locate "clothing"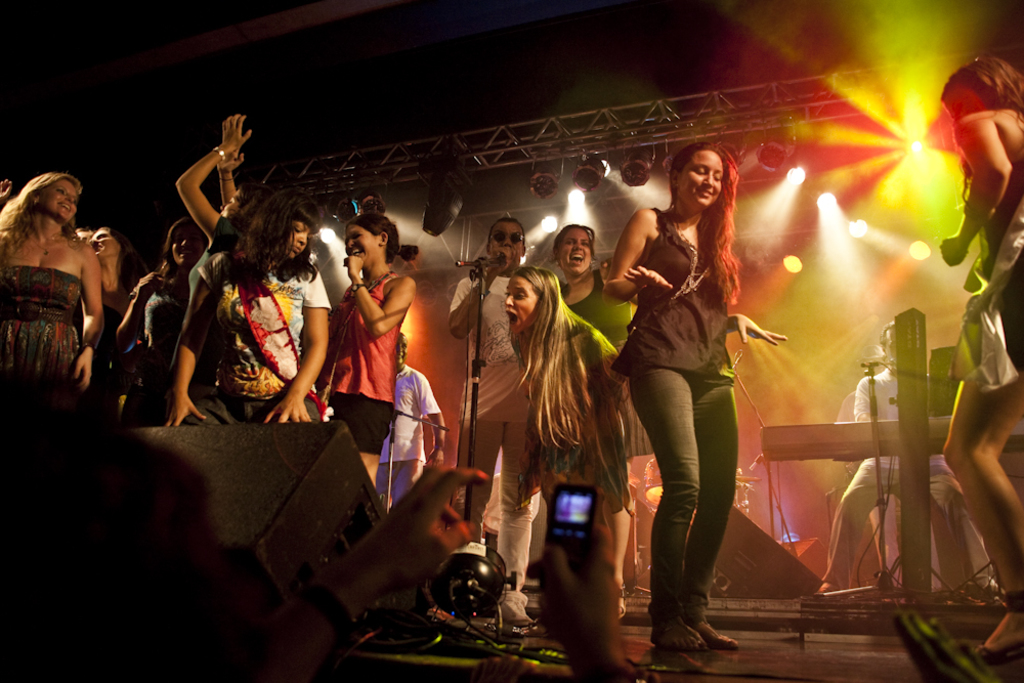
rect(370, 365, 440, 520)
